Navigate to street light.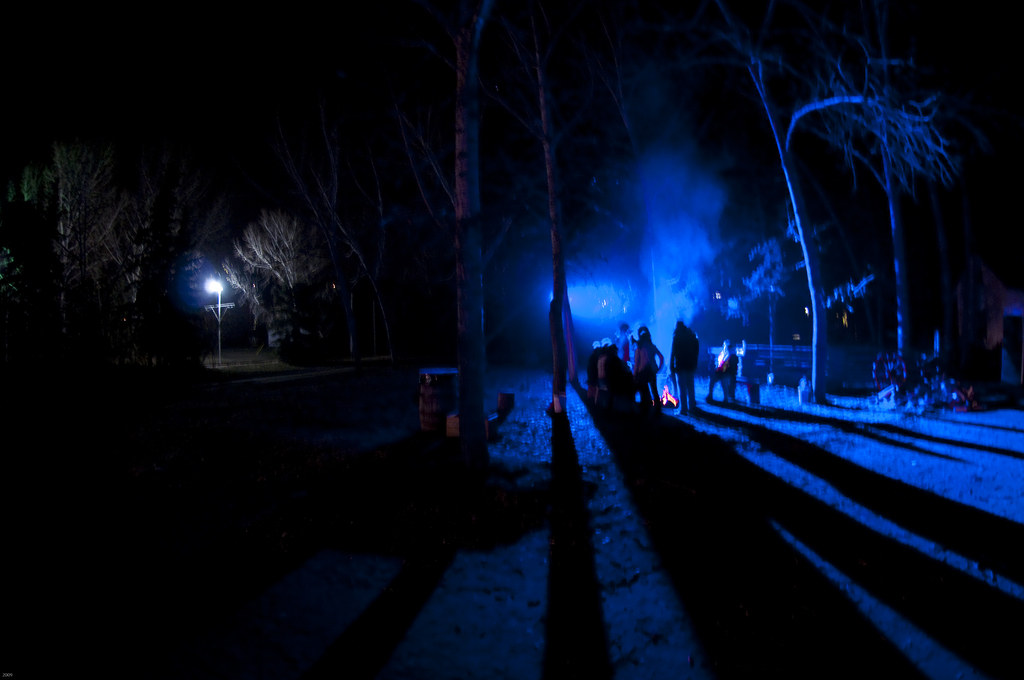
Navigation target: [x1=198, y1=276, x2=230, y2=367].
